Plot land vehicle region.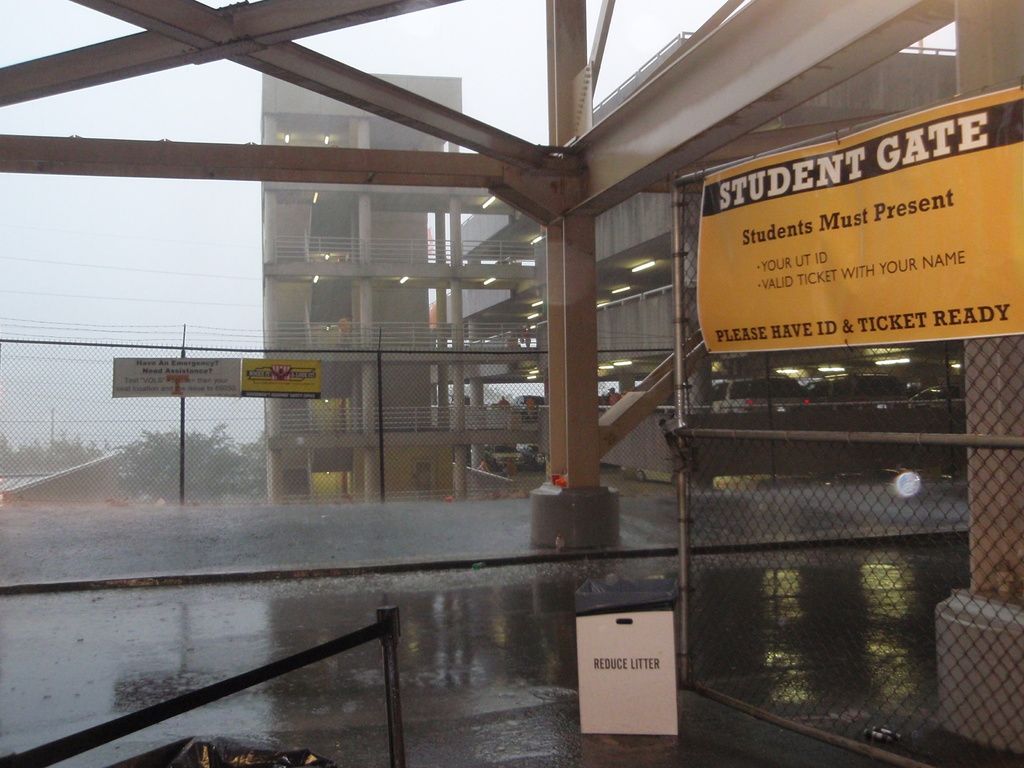
Plotted at BBox(907, 384, 965, 414).
